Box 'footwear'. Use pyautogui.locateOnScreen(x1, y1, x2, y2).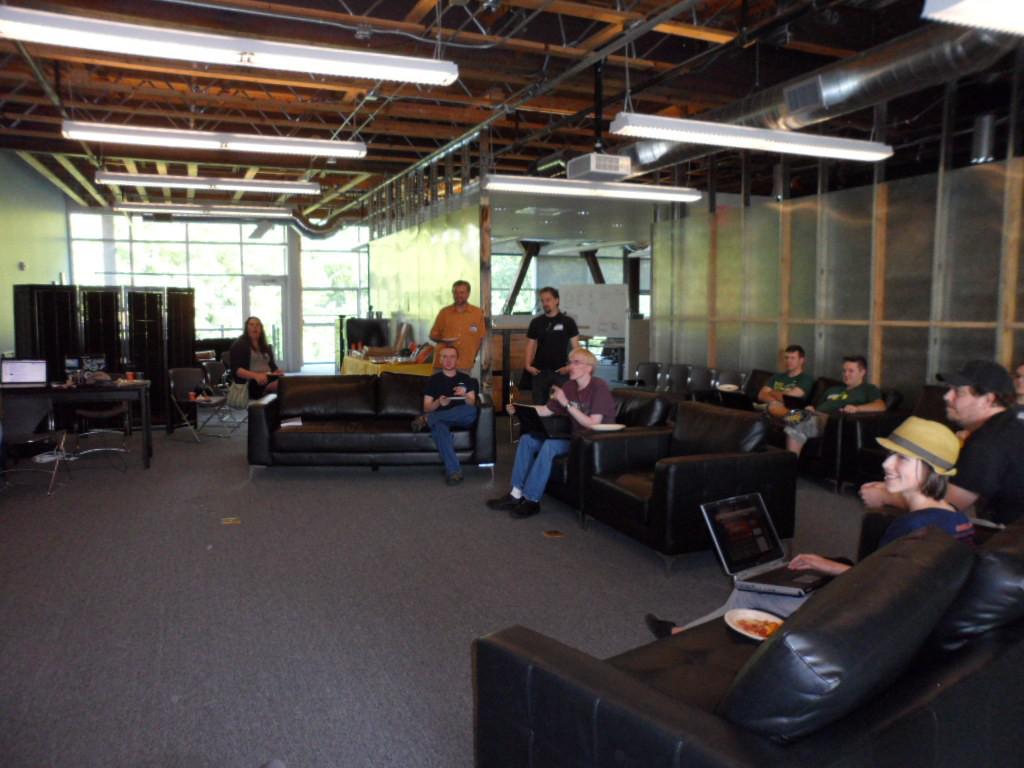
pyautogui.locateOnScreen(507, 495, 544, 522).
